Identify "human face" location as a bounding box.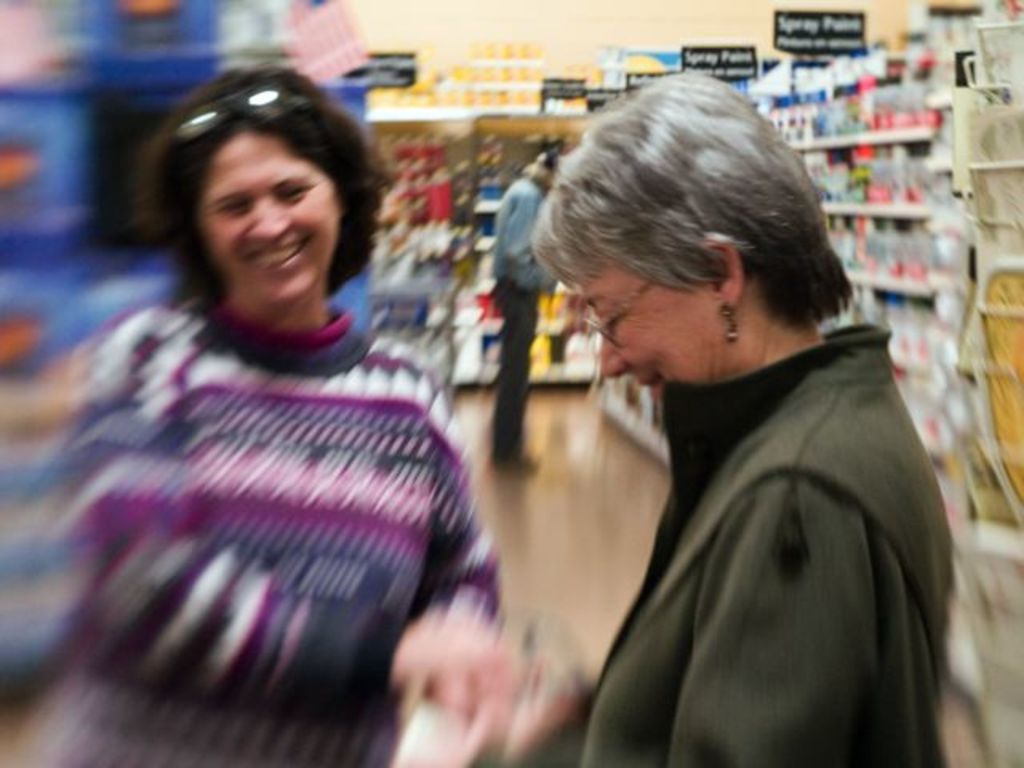
(565,222,720,403).
